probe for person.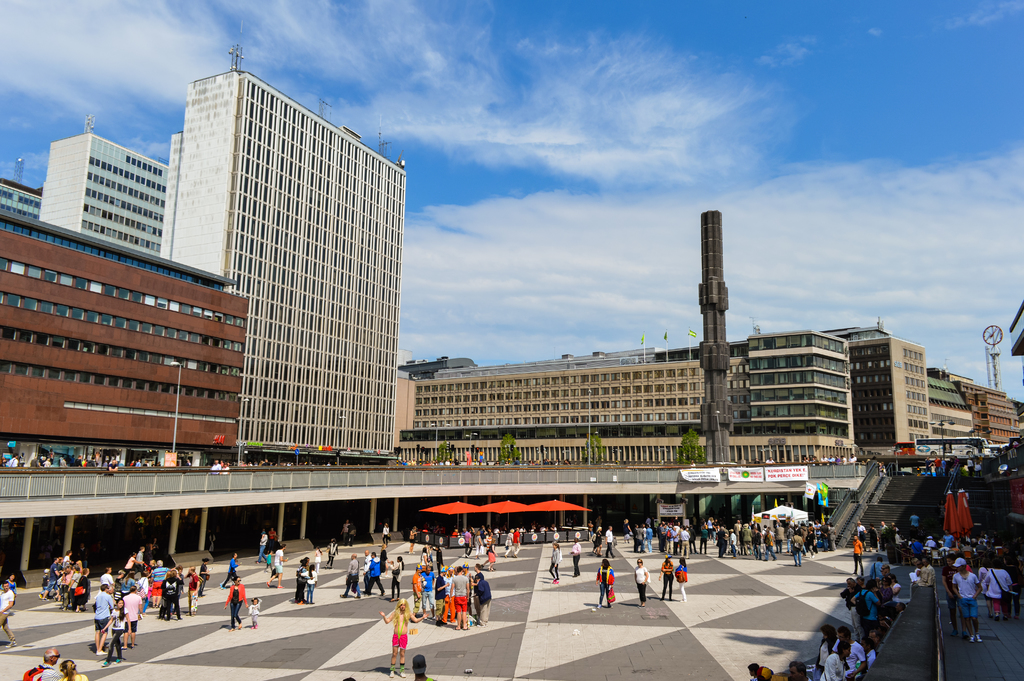
Probe result: {"left": 570, "top": 535, "right": 583, "bottom": 577}.
